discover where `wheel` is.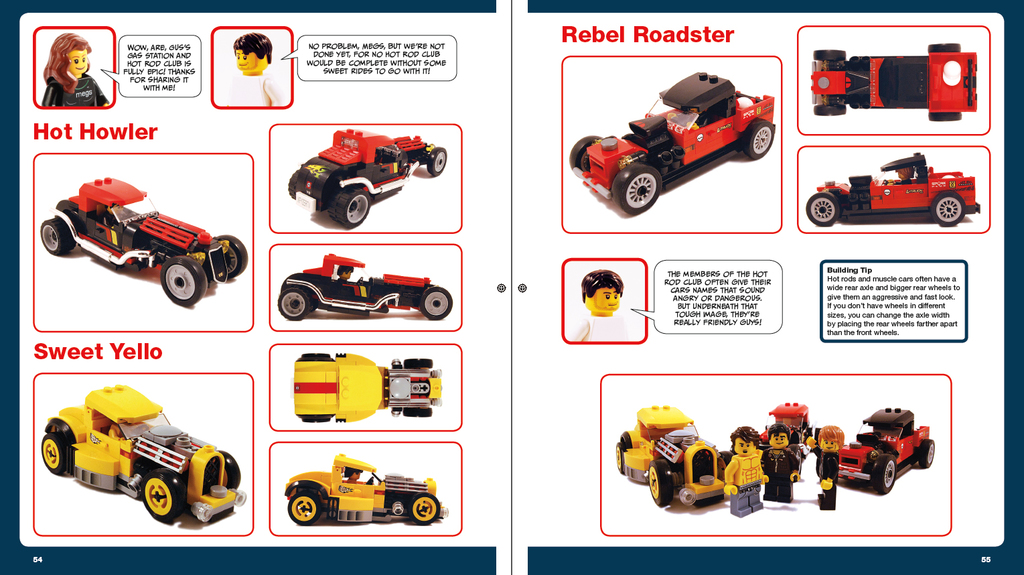
Discovered at pyautogui.locateOnScreen(410, 494, 443, 519).
